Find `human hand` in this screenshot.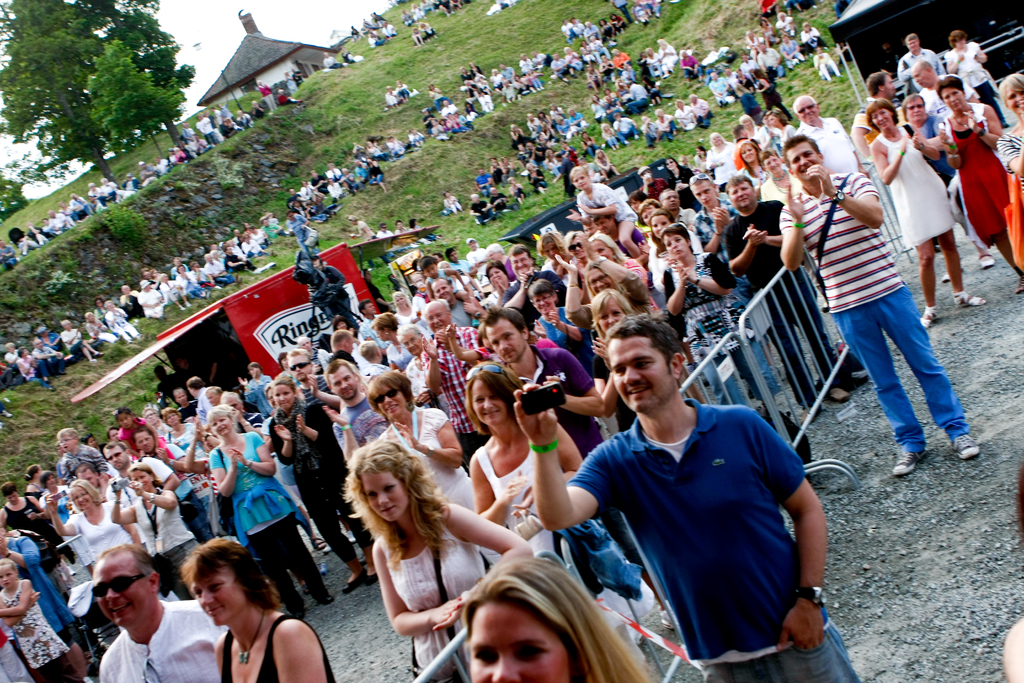
The bounding box for `human hand` is {"left": 272, "top": 424, "right": 292, "bottom": 438}.
